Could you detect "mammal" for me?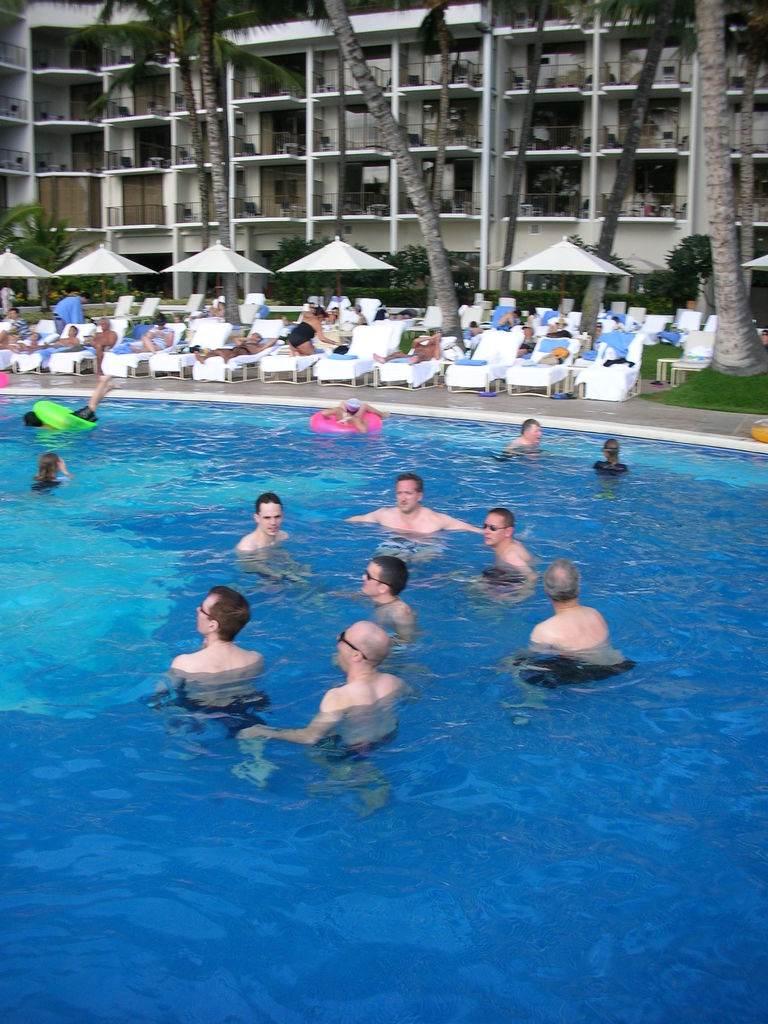
Detection result: BBox(518, 323, 539, 357).
